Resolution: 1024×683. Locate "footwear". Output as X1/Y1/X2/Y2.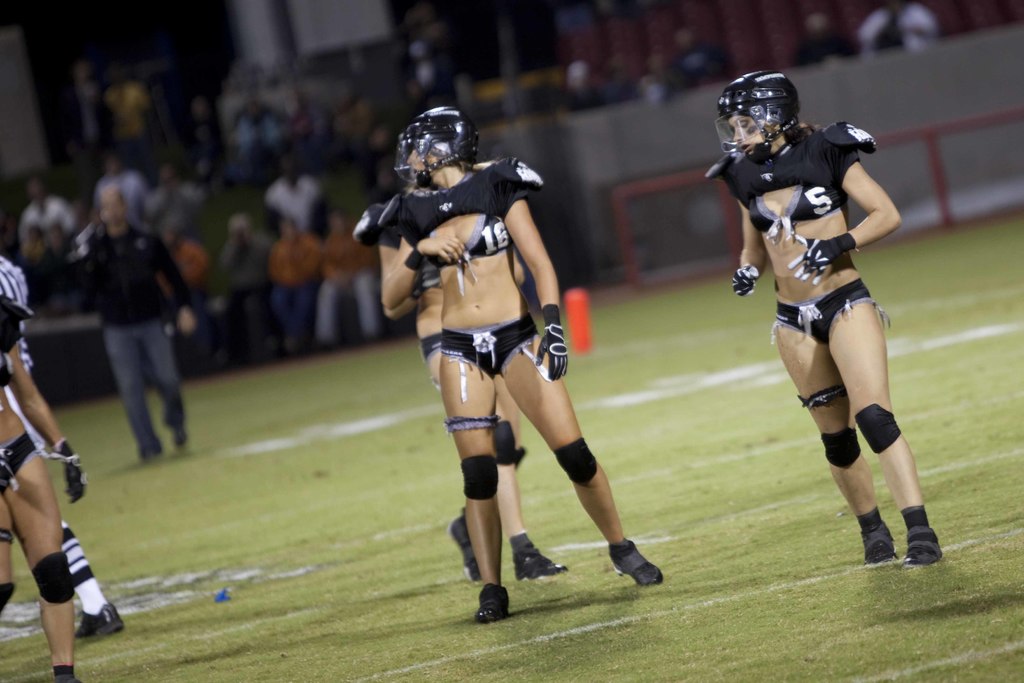
902/522/939/564.
